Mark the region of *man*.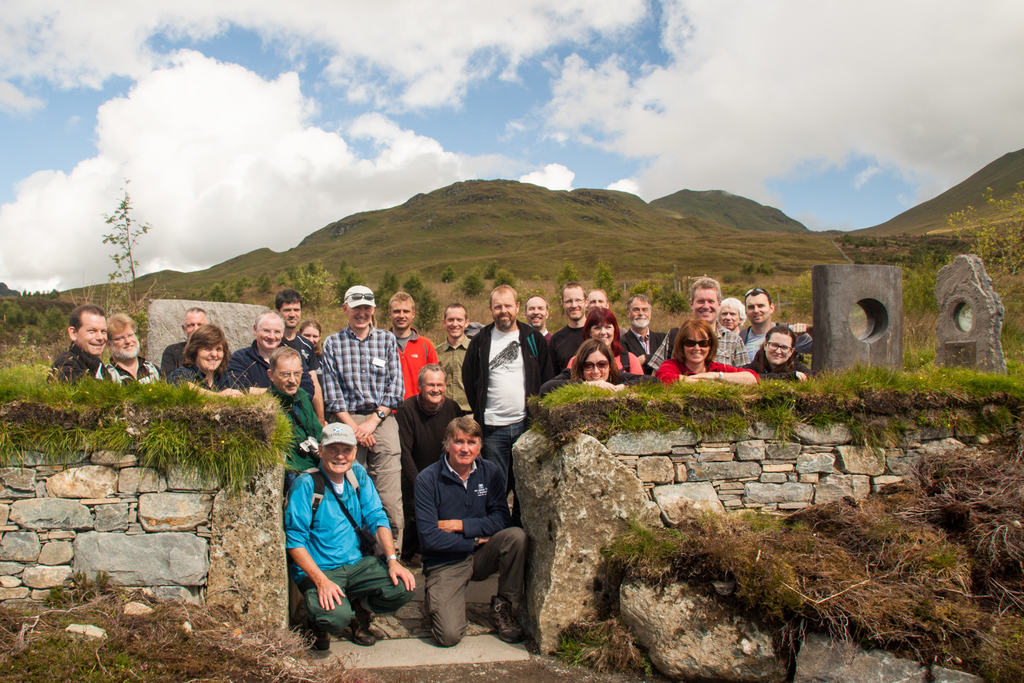
Region: <bbox>516, 295, 555, 377</bbox>.
